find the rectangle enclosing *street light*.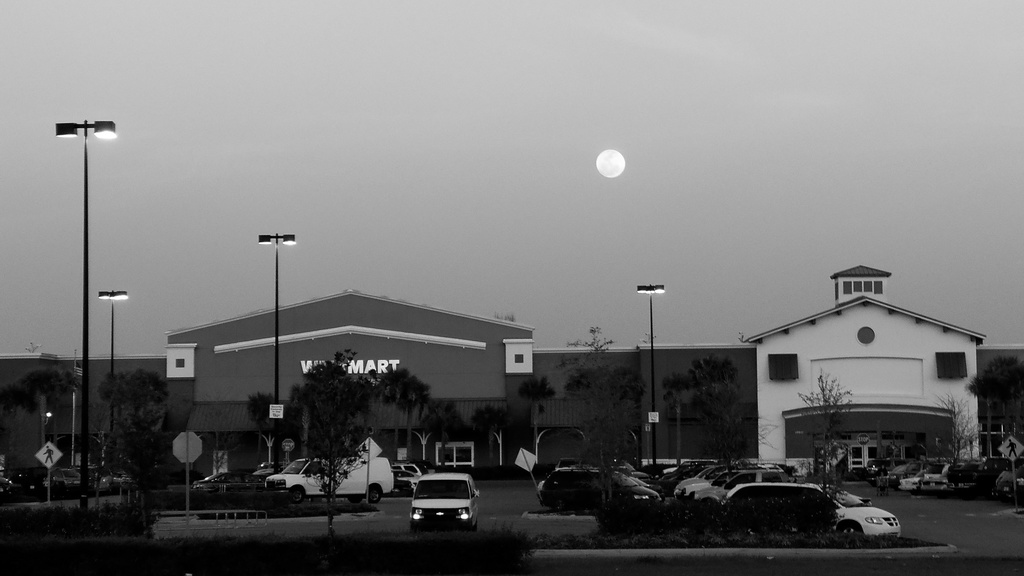
crop(631, 284, 666, 475).
